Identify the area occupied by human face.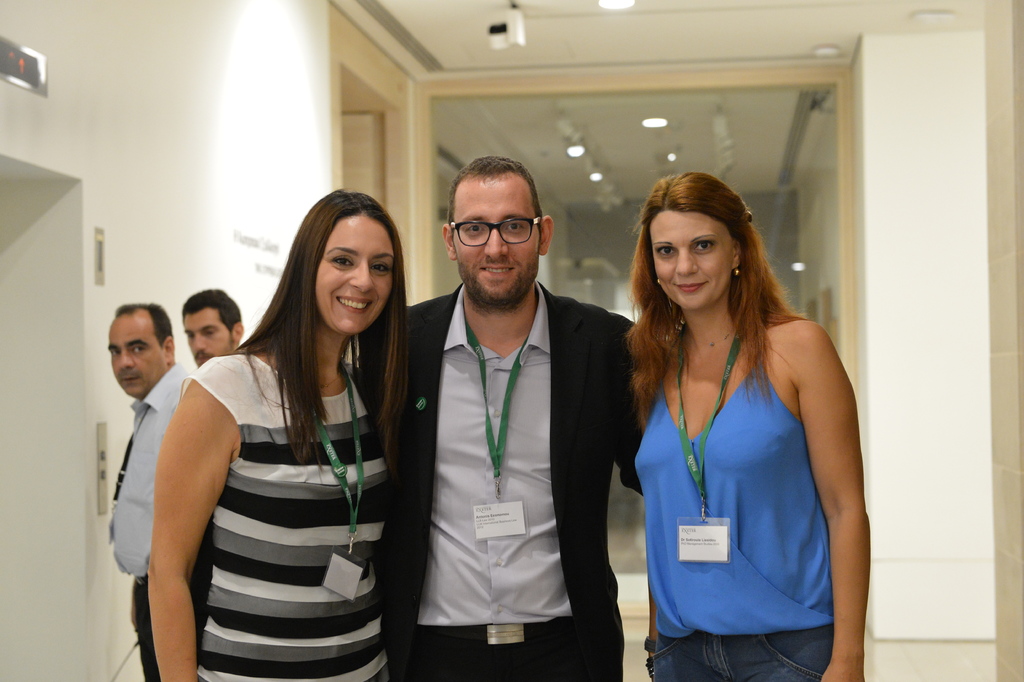
Area: left=184, top=304, right=232, bottom=366.
